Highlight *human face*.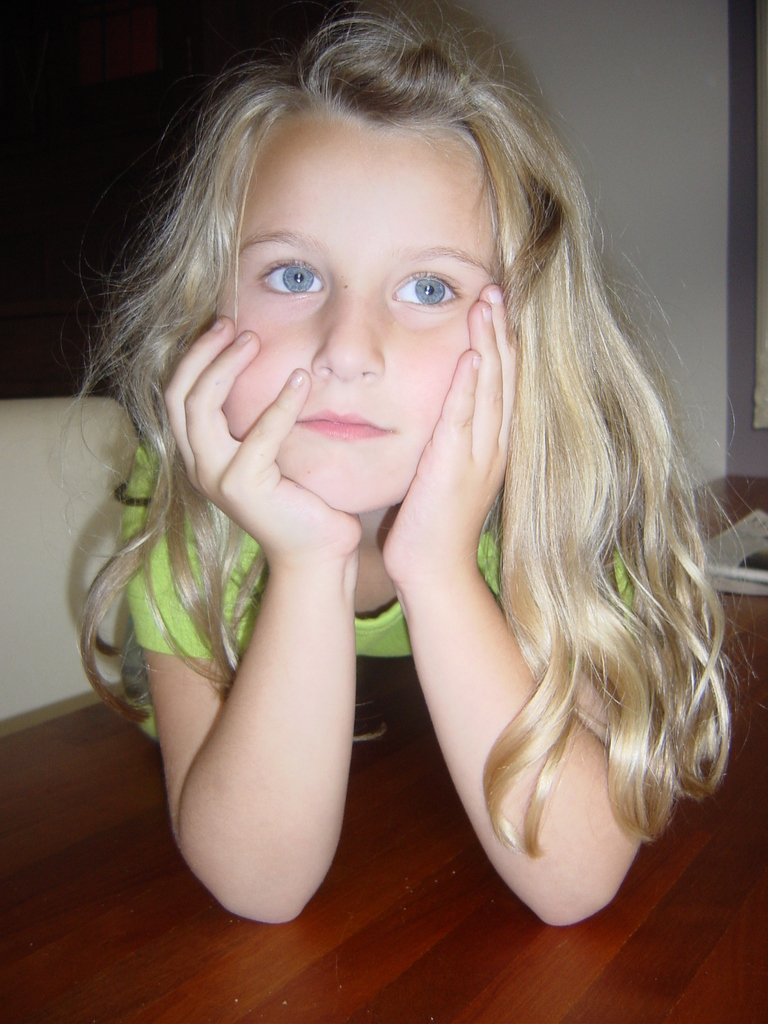
Highlighted region: Rect(216, 111, 496, 512).
